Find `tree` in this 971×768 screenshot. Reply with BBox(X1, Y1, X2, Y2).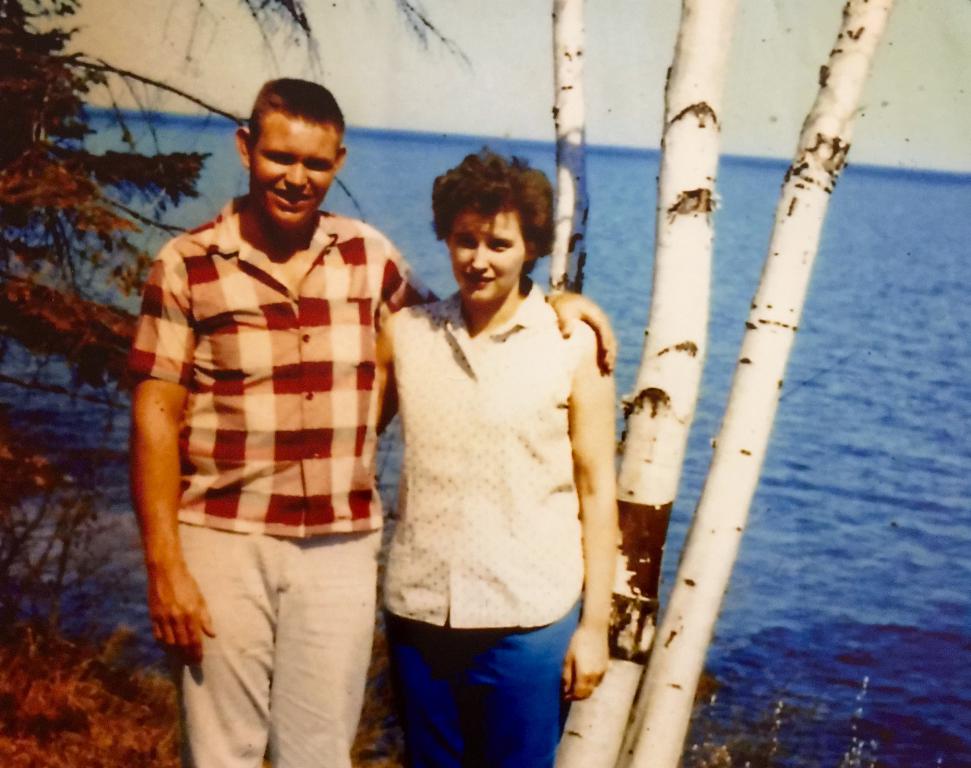
BBox(1, 0, 213, 767).
